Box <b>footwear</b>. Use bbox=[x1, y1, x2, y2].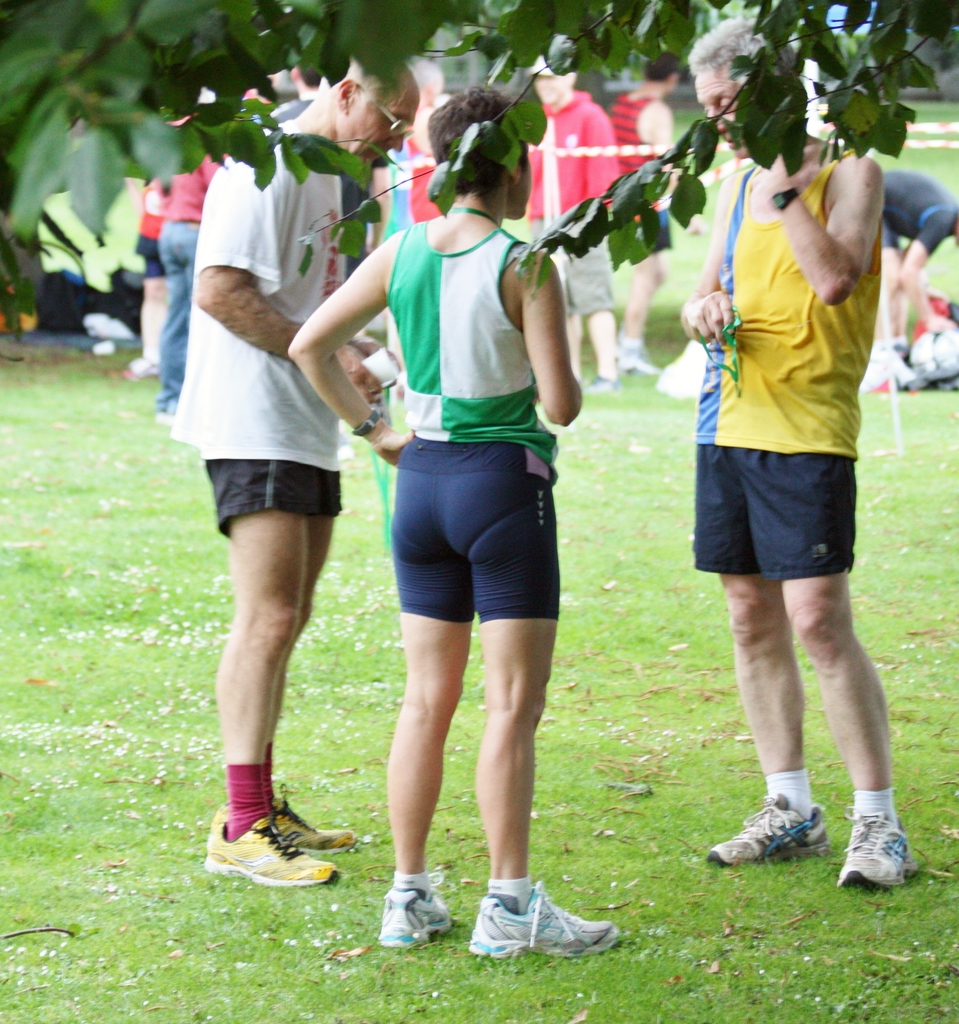
bbox=[378, 881, 458, 946].
